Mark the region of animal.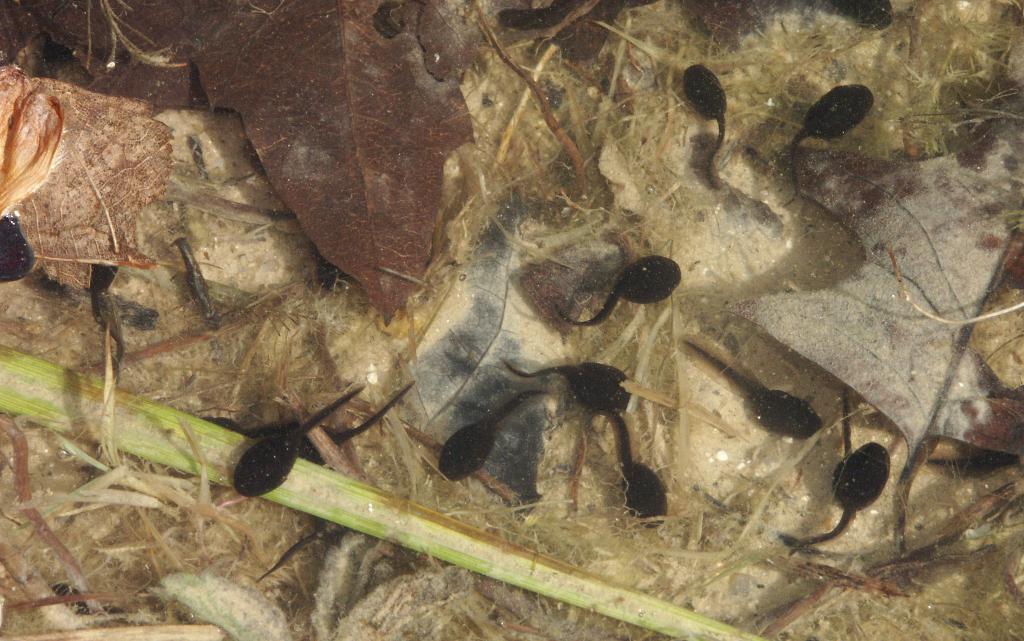
Region: [x1=686, y1=344, x2=828, y2=440].
